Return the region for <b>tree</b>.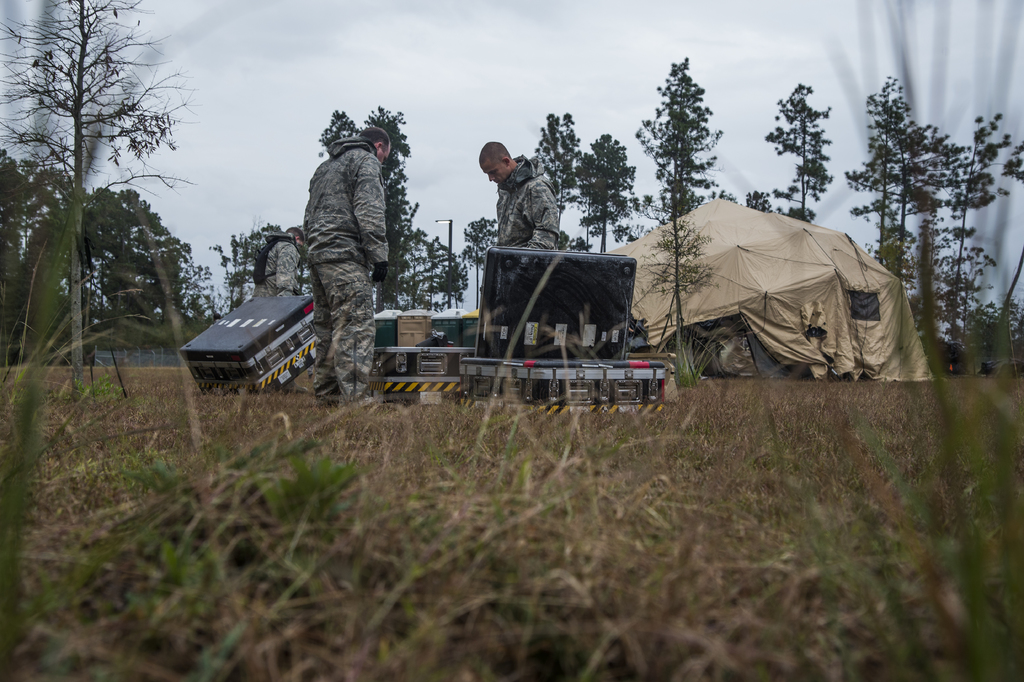
locate(932, 243, 1006, 362).
